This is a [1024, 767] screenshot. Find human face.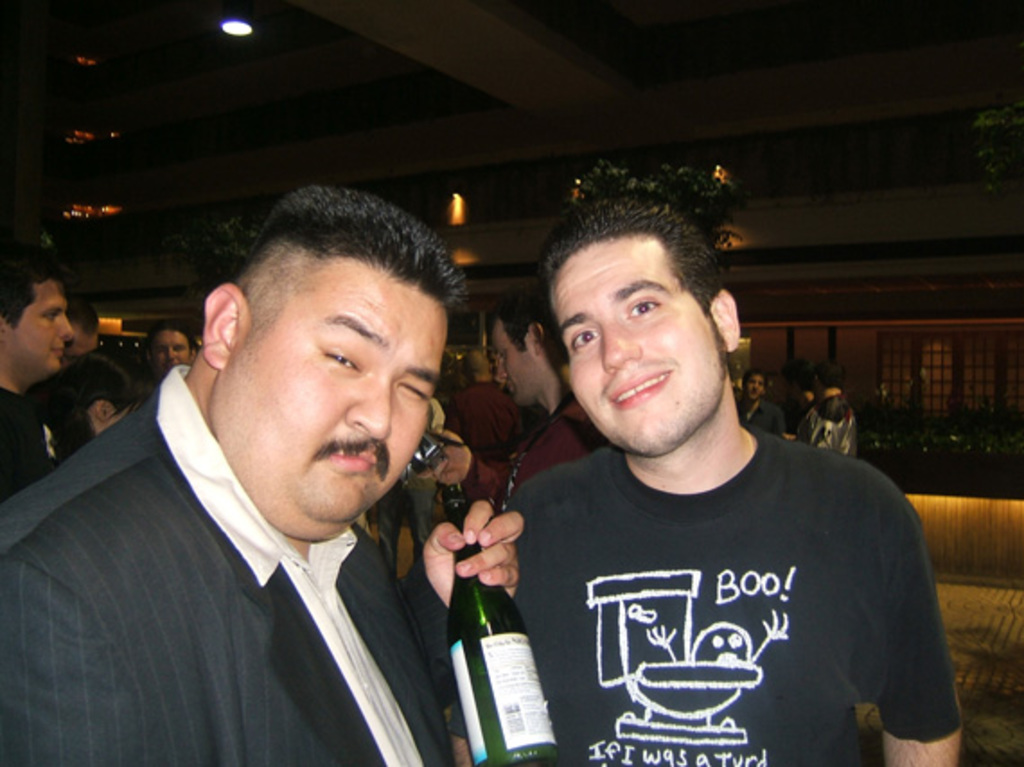
Bounding box: (x1=216, y1=280, x2=449, y2=537).
